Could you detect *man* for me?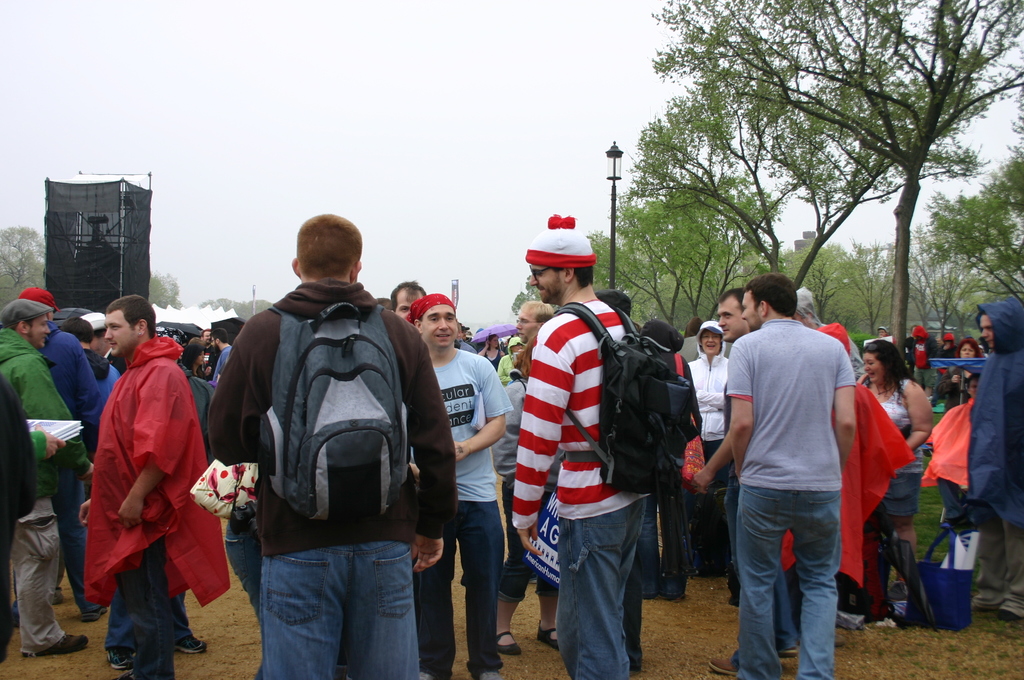
Detection result: BBox(202, 329, 218, 372).
